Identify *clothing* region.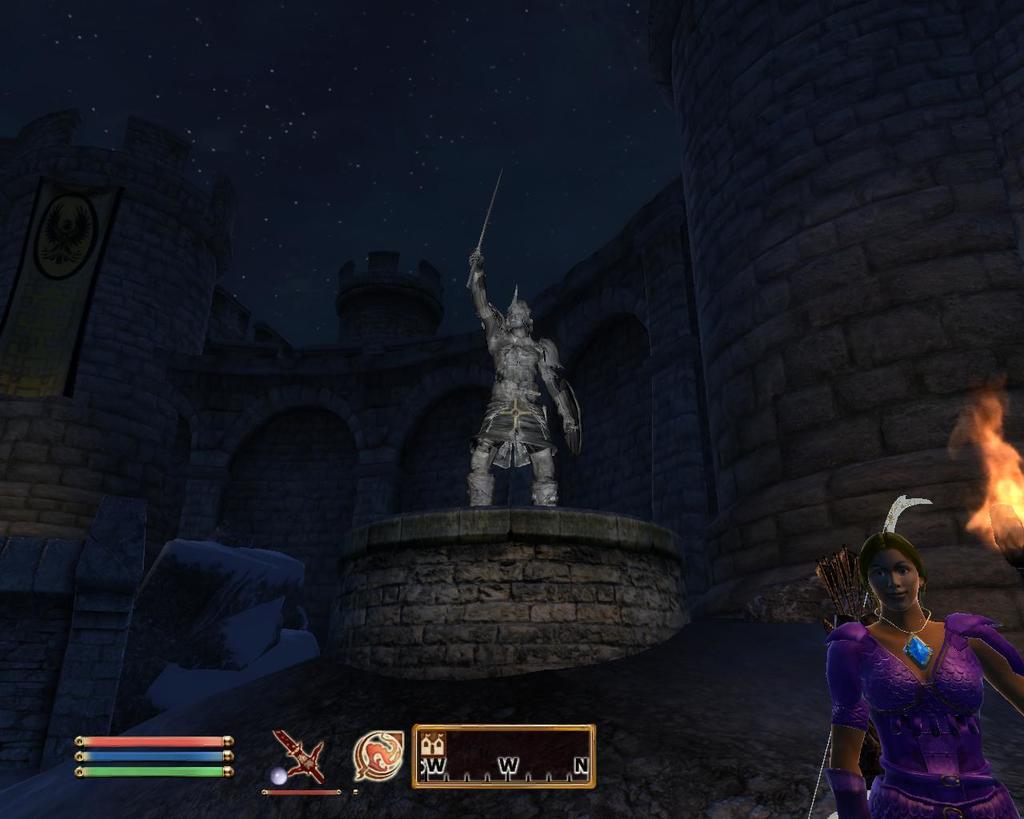
Region: (833,597,998,797).
